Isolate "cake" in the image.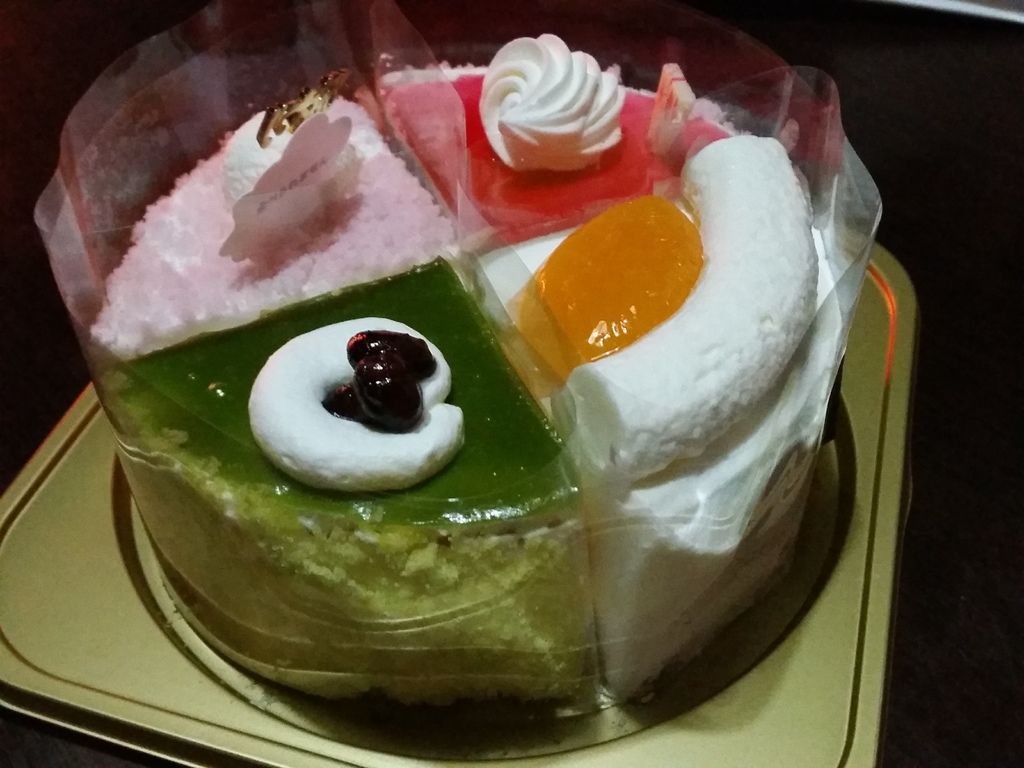
Isolated region: (left=76, top=52, right=444, bottom=362).
